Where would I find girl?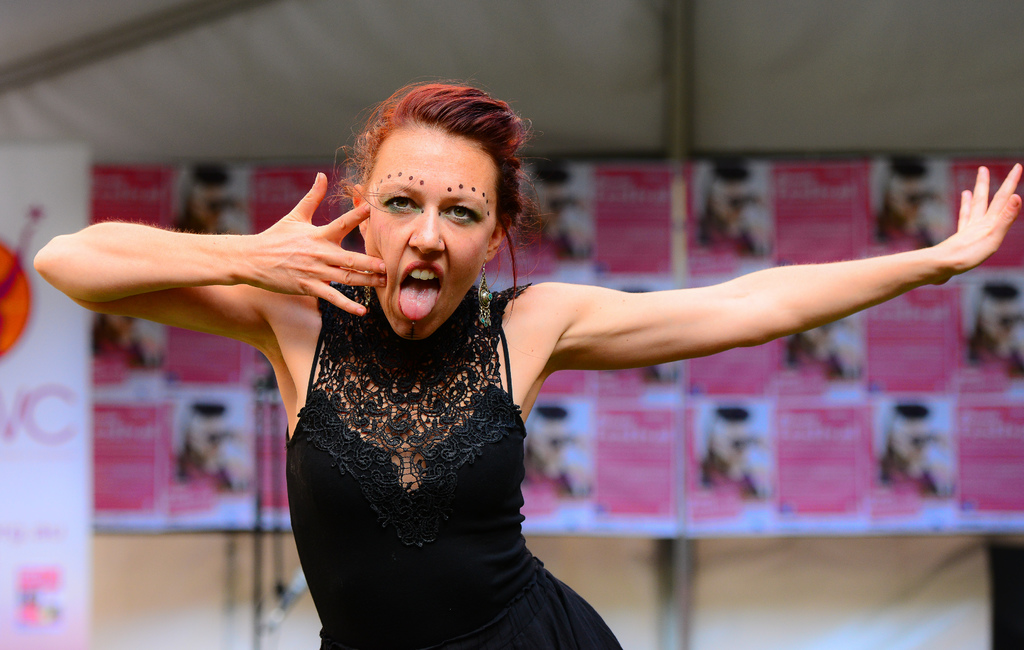
At select_region(33, 76, 1022, 649).
